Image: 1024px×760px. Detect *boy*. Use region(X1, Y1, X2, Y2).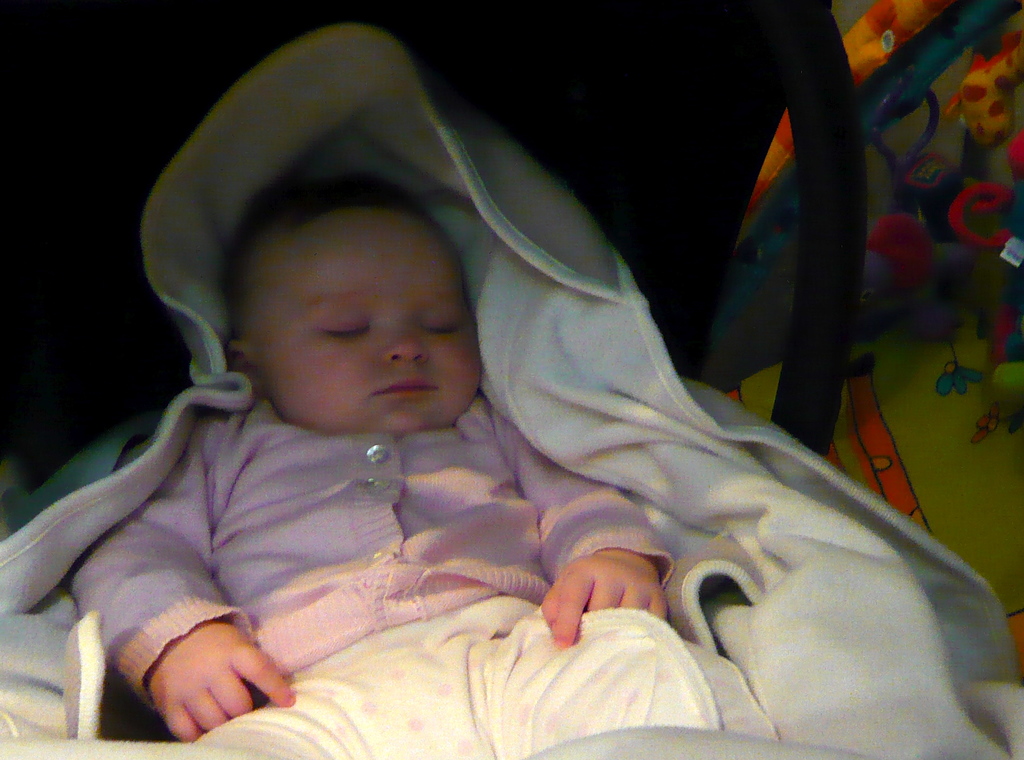
region(67, 171, 716, 757).
